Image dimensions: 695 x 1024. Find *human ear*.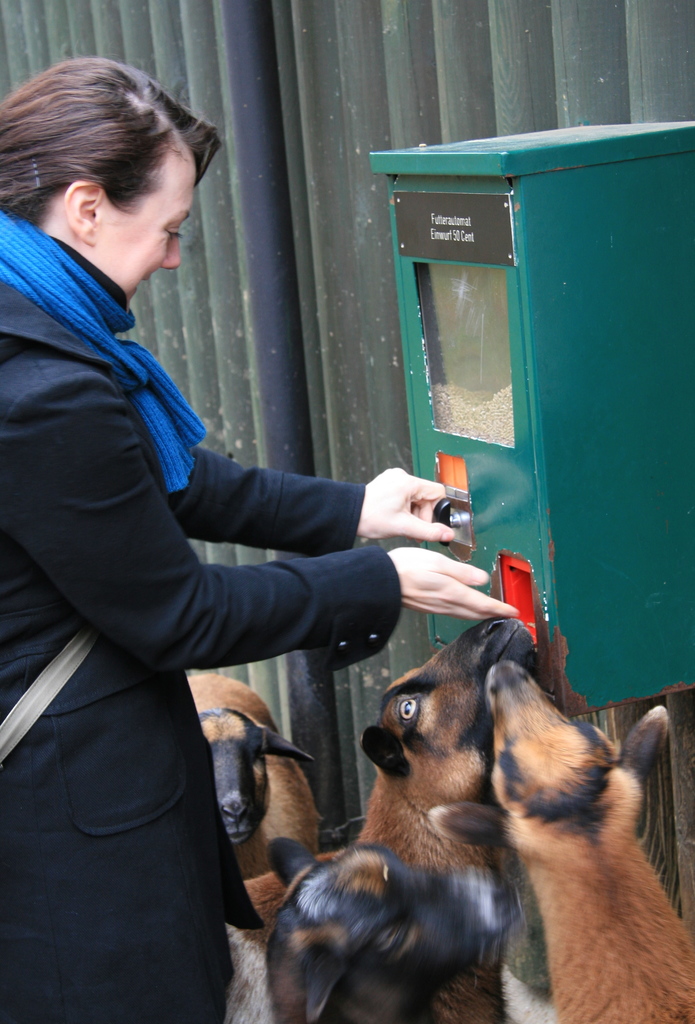
detection(65, 182, 101, 246).
